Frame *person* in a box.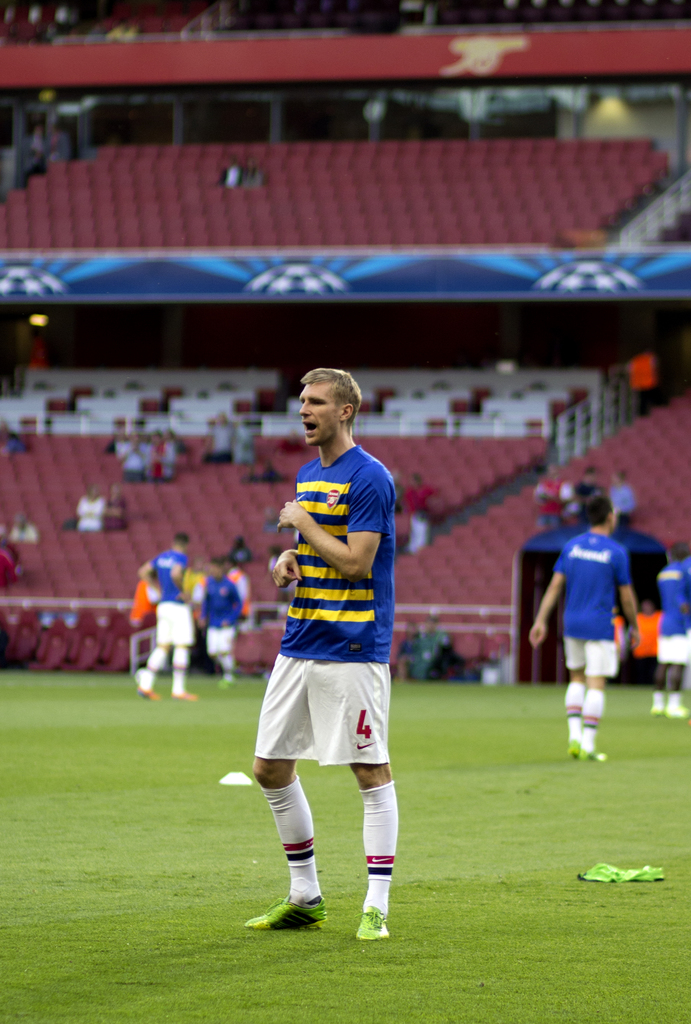
select_region(6, 509, 44, 540).
